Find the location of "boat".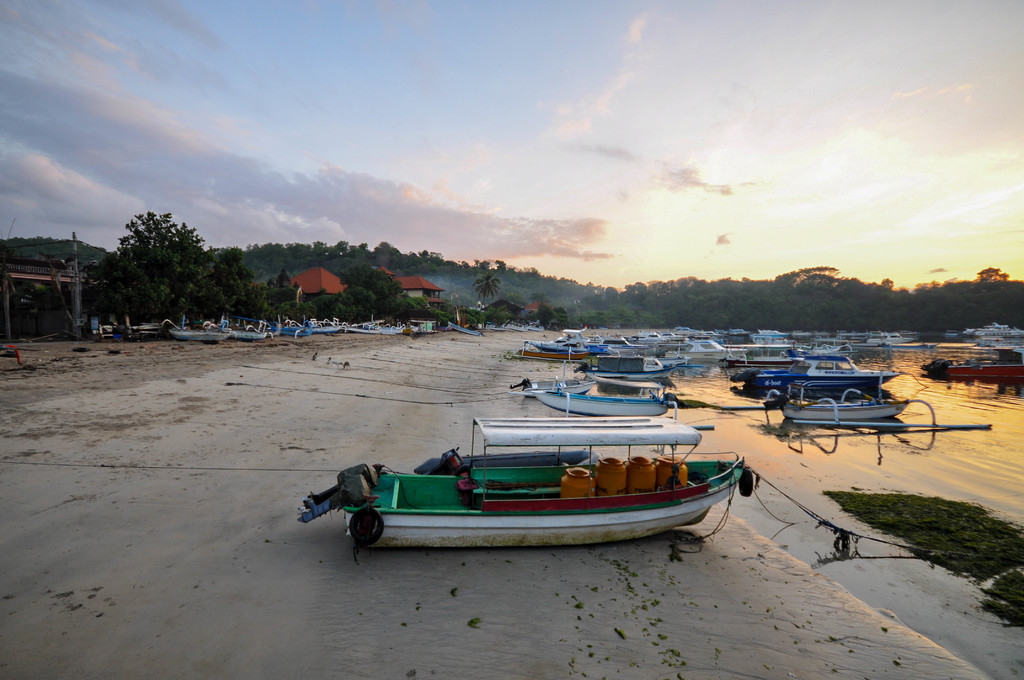
Location: (308,318,345,332).
